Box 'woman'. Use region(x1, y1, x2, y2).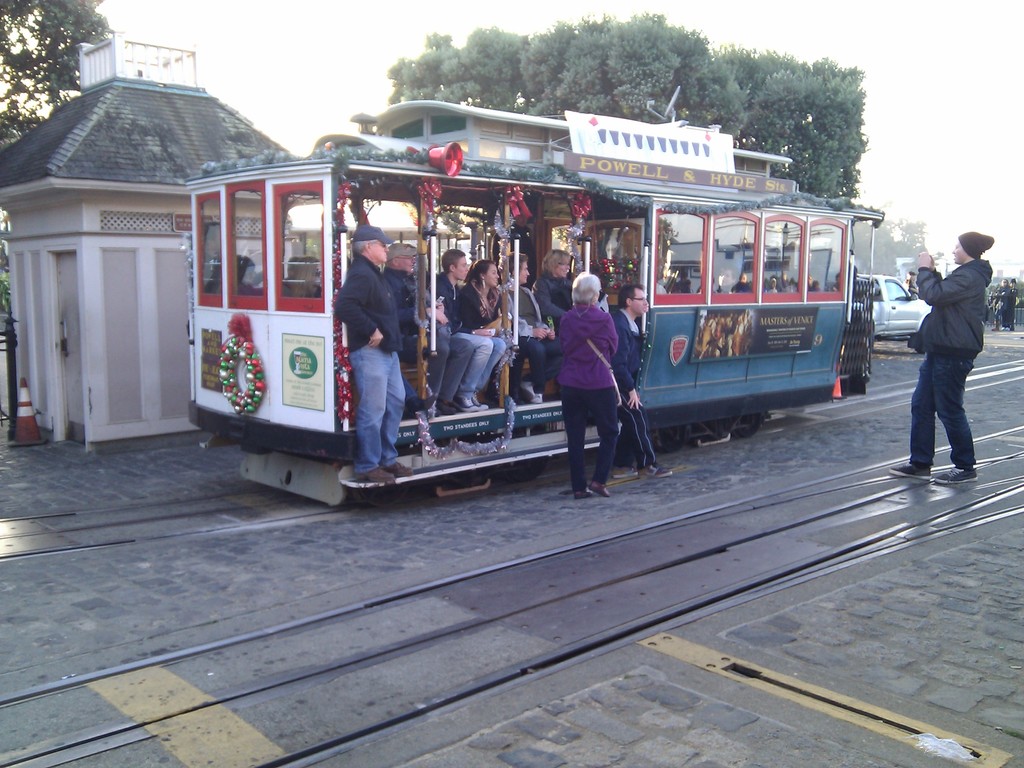
region(556, 273, 616, 497).
